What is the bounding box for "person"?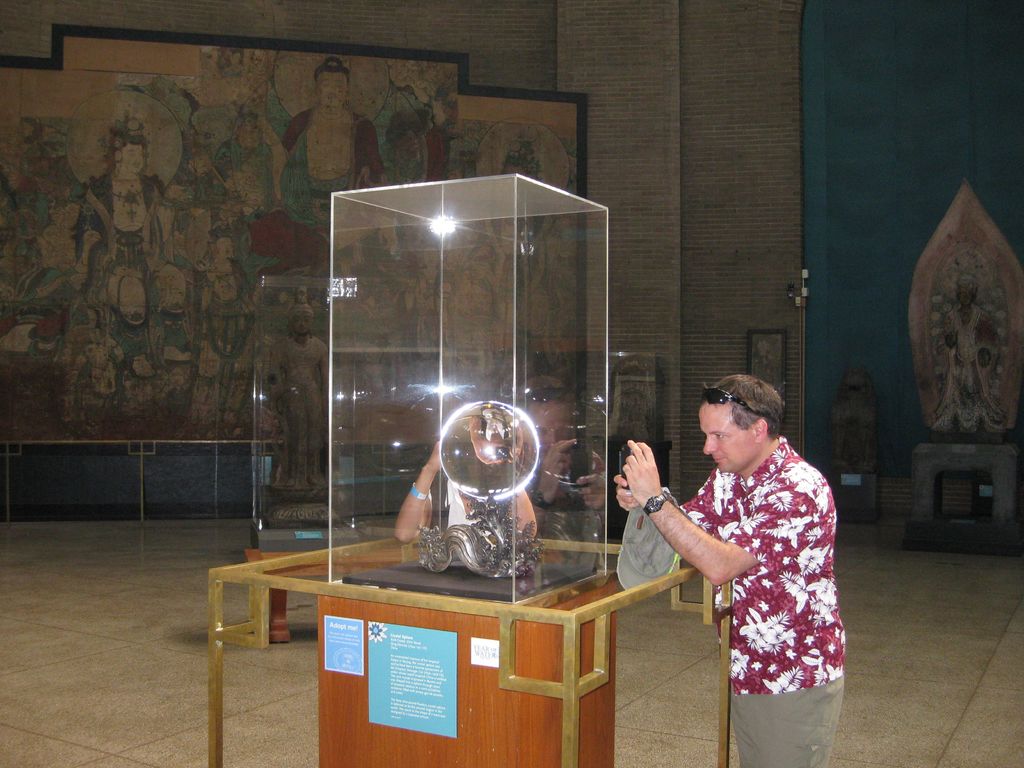
(616,375,843,767).
